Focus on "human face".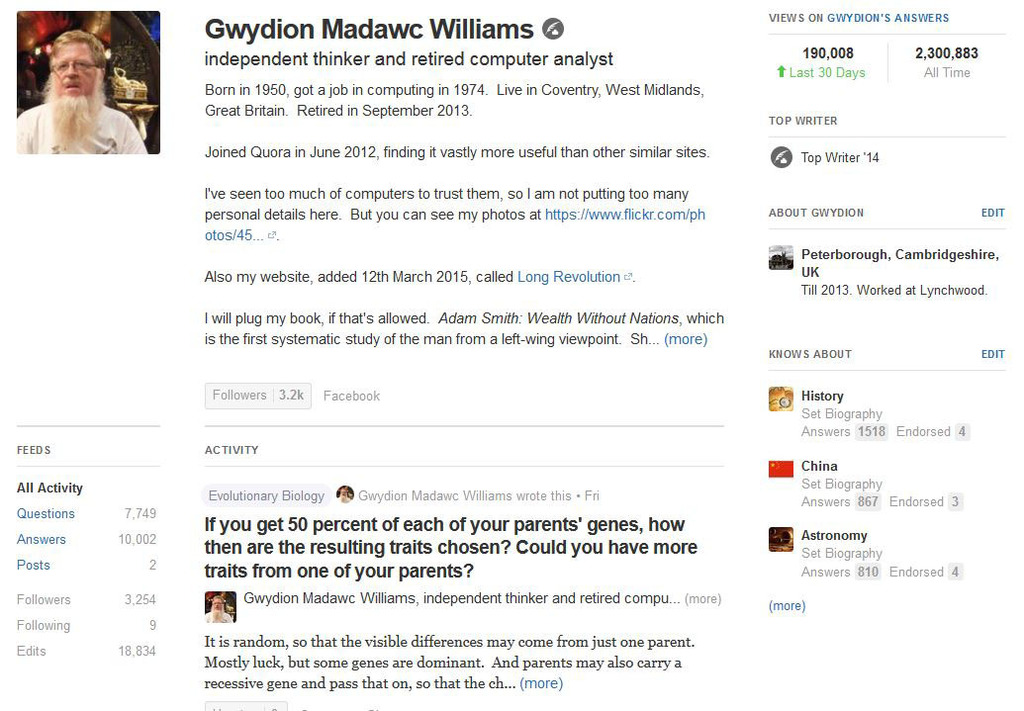
Focused at x1=212, y1=598, x2=224, y2=612.
